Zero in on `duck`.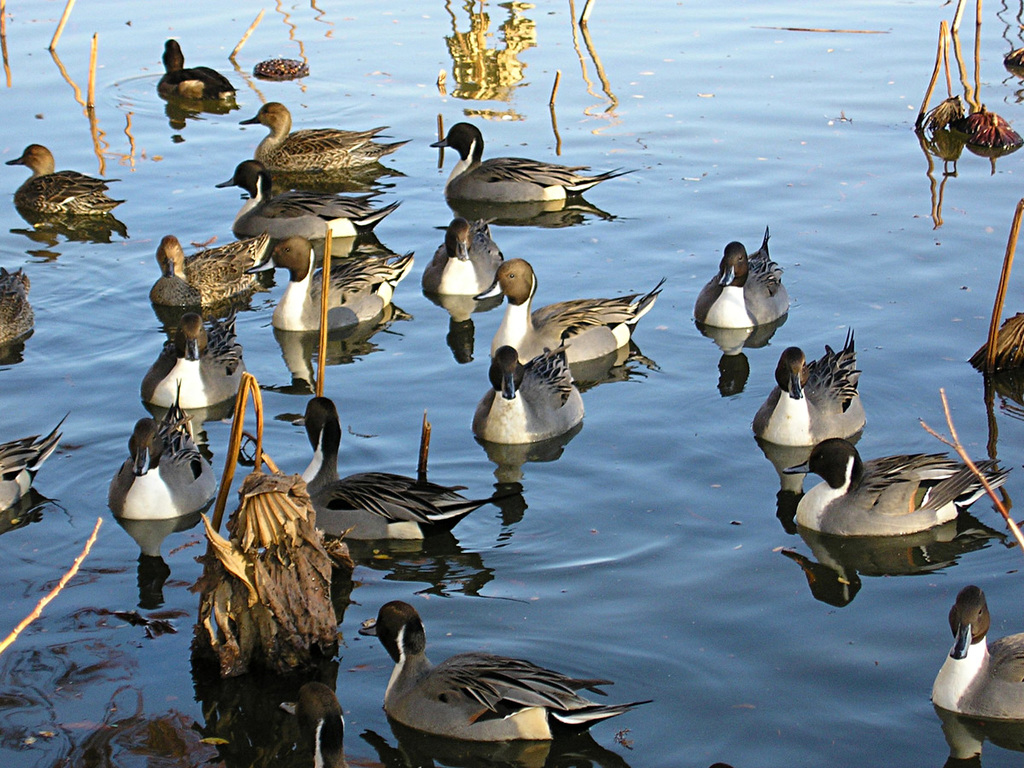
Zeroed in: 294 398 484 543.
